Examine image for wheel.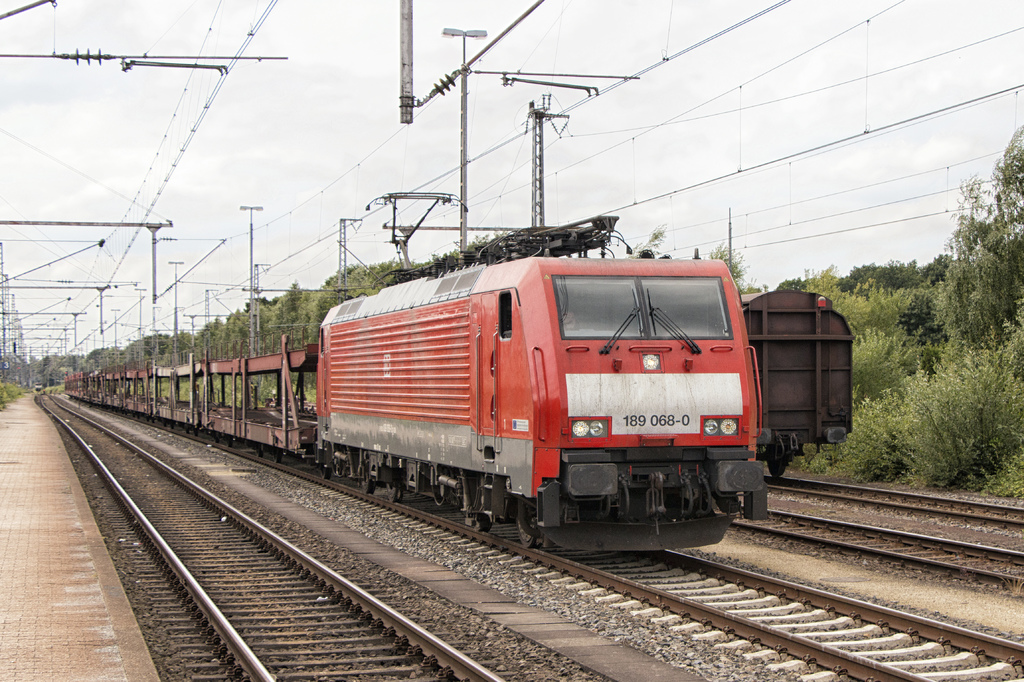
Examination result: BBox(227, 435, 234, 447).
